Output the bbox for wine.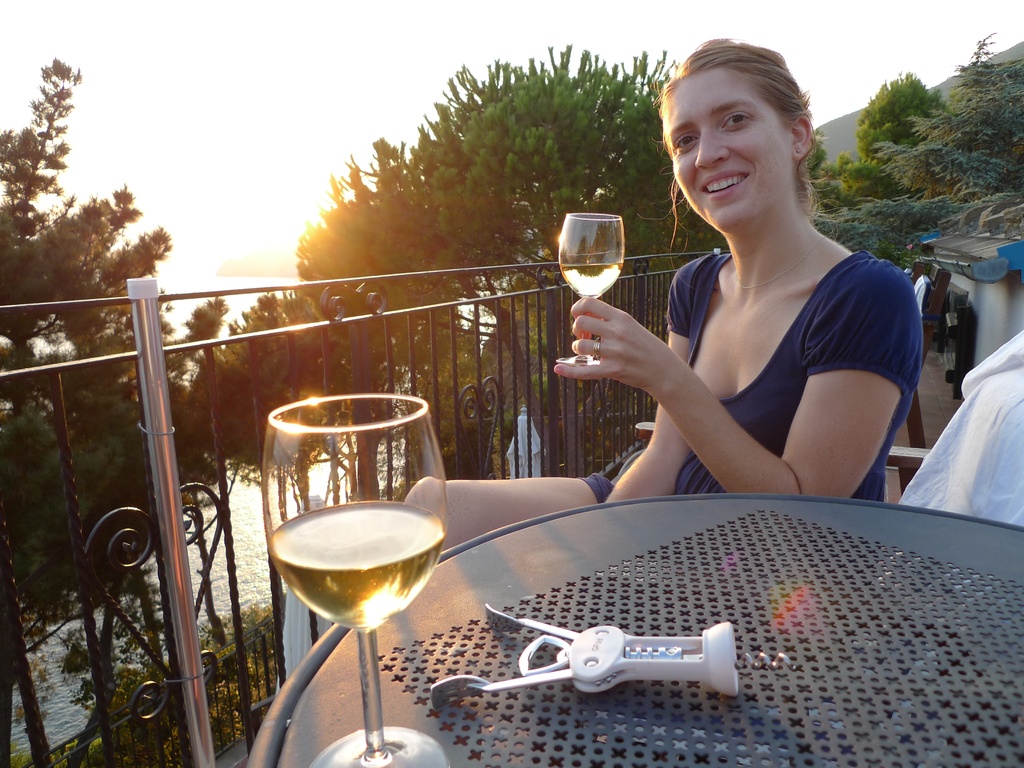
bbox=(272, 502, 444, 623).
